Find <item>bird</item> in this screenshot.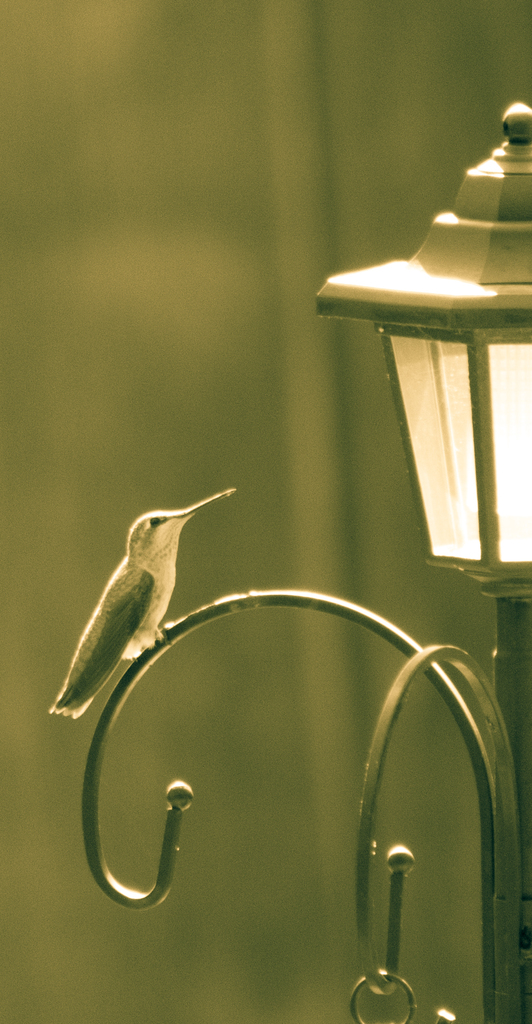
The bounding box for <item>bird</item> is [57, 486, 230, 726].
